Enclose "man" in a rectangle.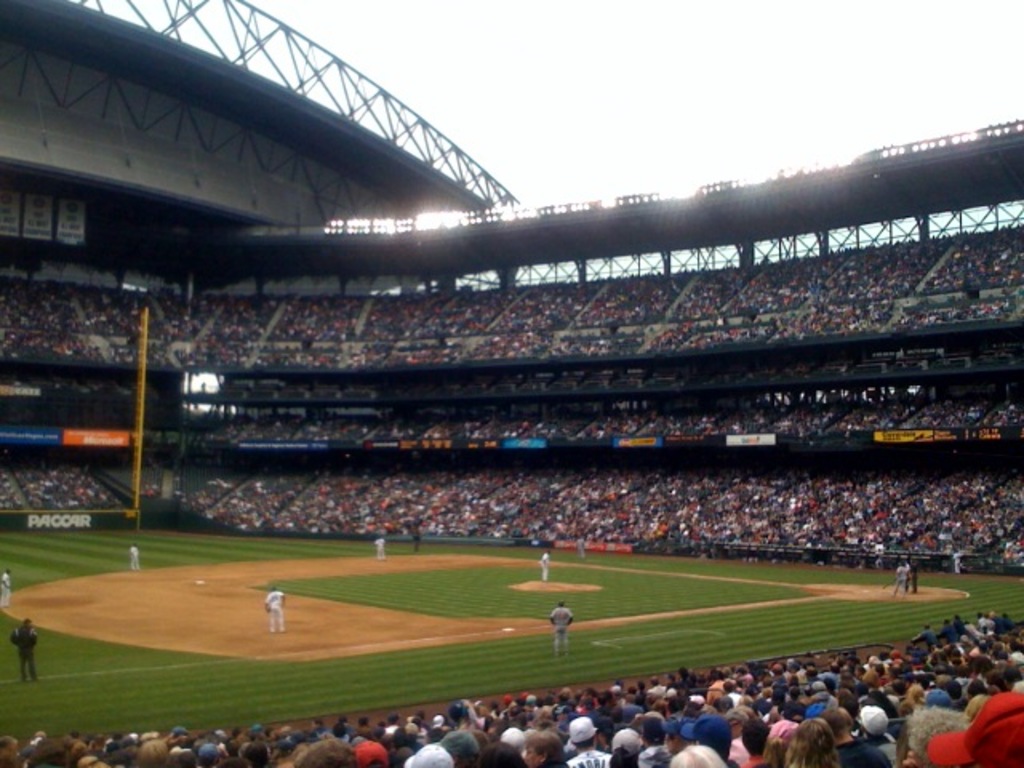
l=806, t=682, r=834, b=710.
